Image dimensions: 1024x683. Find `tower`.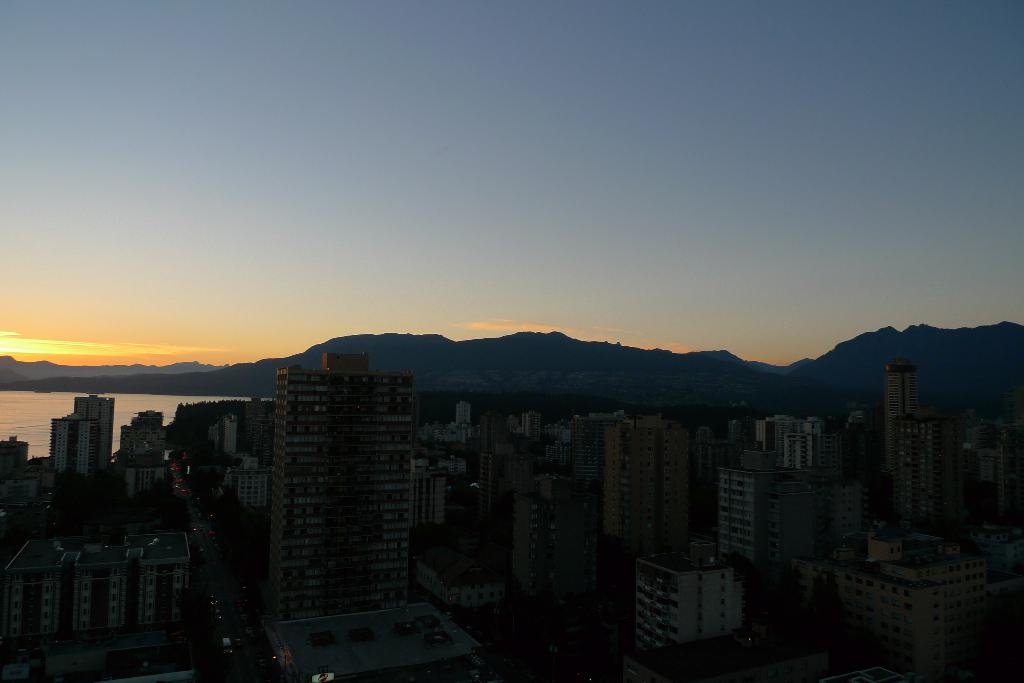
(269, 352, 410, 622).
